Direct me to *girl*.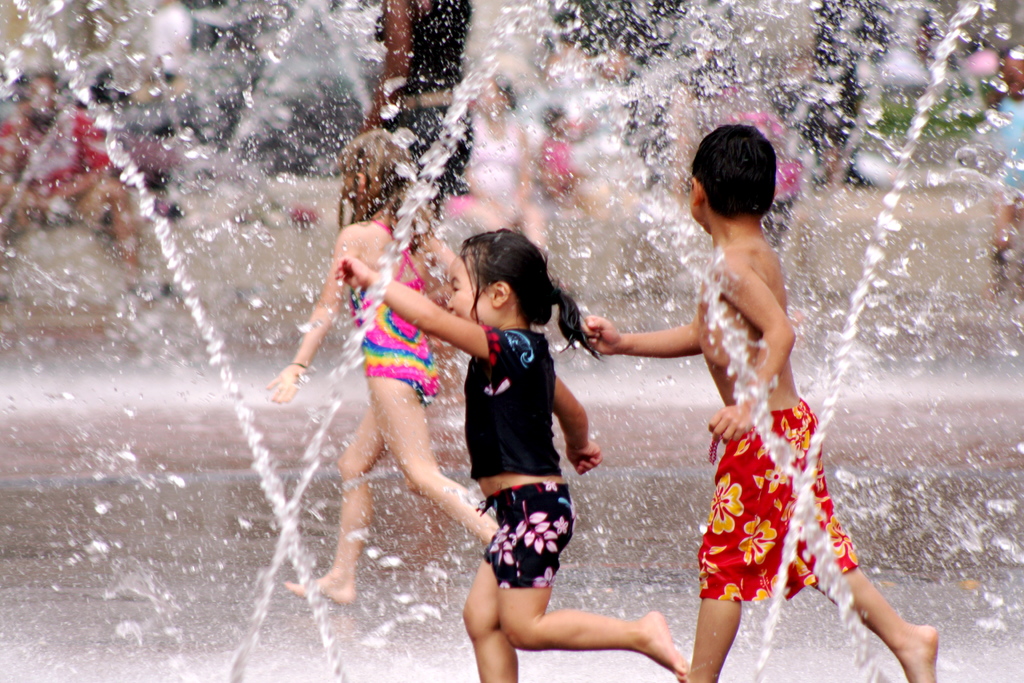
Direction: Rect(332, 227, 687, 682).
